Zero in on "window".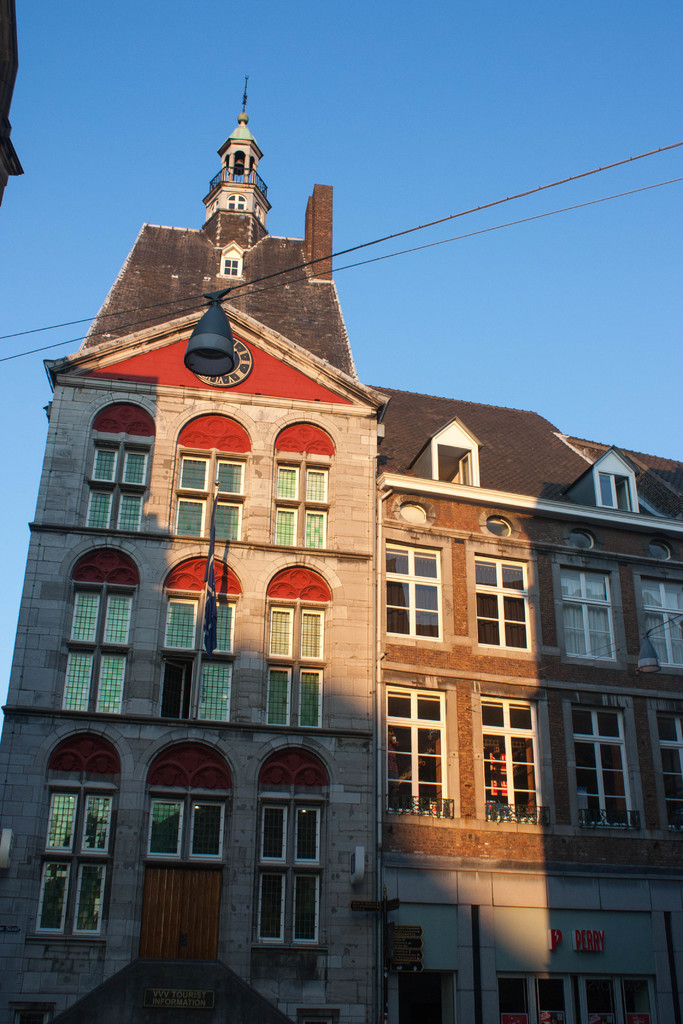
Zeroed in: Rect(477, 690, 541, 821).
